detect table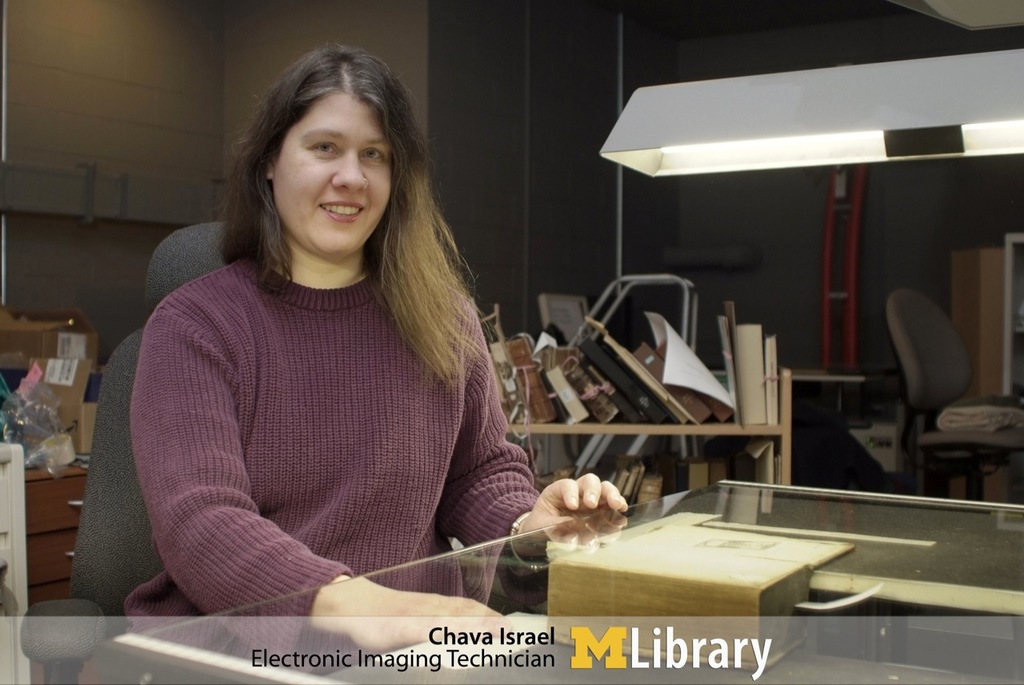
select_region(100, 472, 1023, 684)
